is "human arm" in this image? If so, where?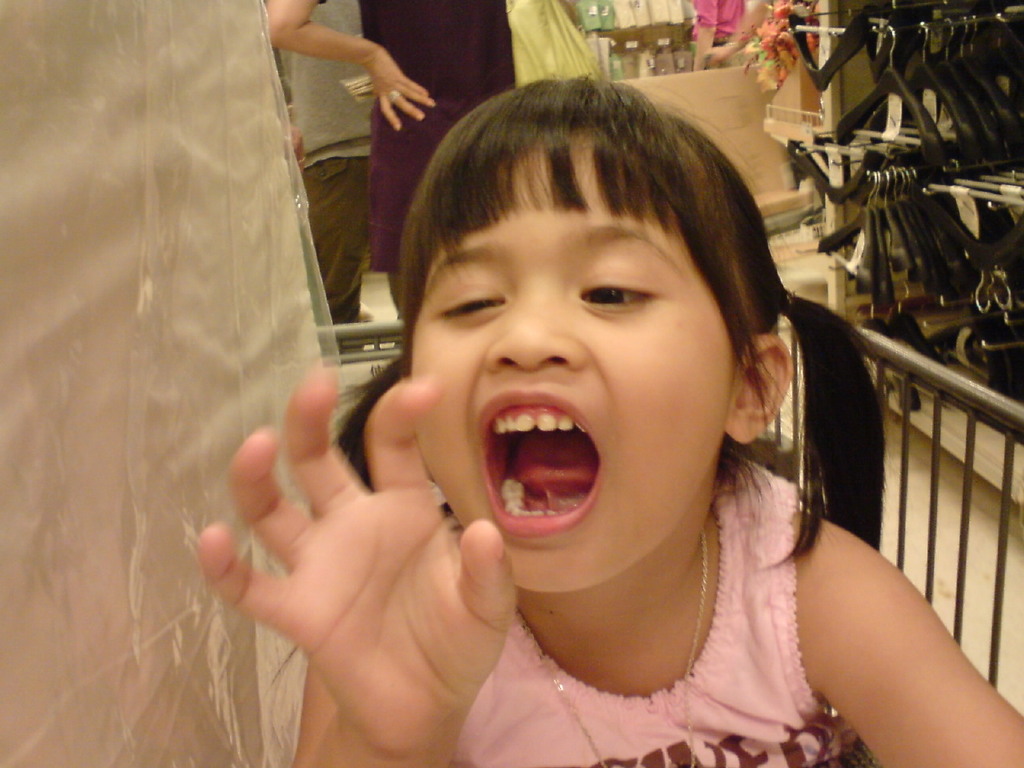
Yes, at (790, 506, 990, 754).
